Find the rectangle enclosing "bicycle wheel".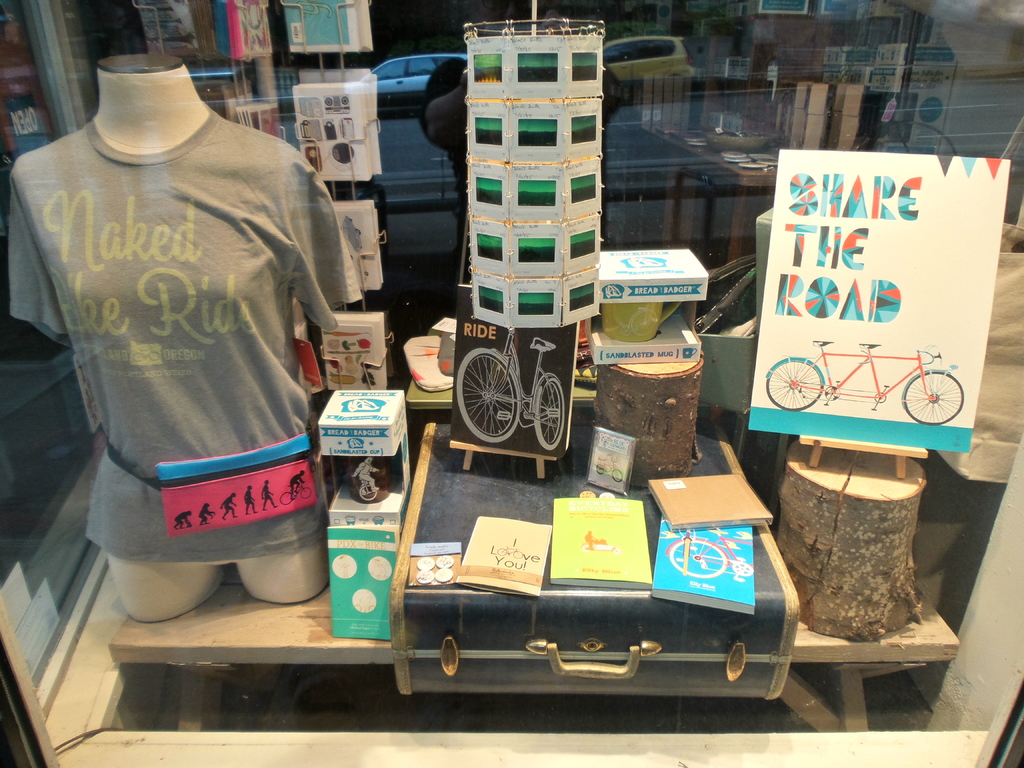
[left=534, top=373, right=564, bottom=452].
